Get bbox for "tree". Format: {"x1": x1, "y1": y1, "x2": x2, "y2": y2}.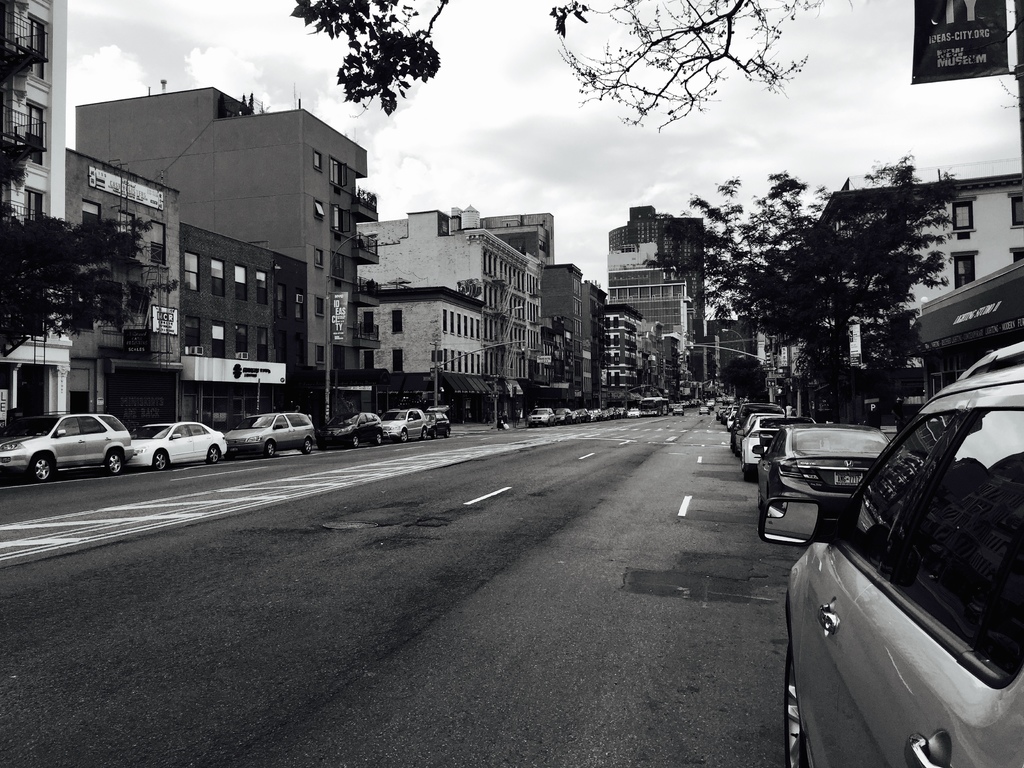
{"x1": 0, "y1": 20, "x2": 184, "y2": 346}.
